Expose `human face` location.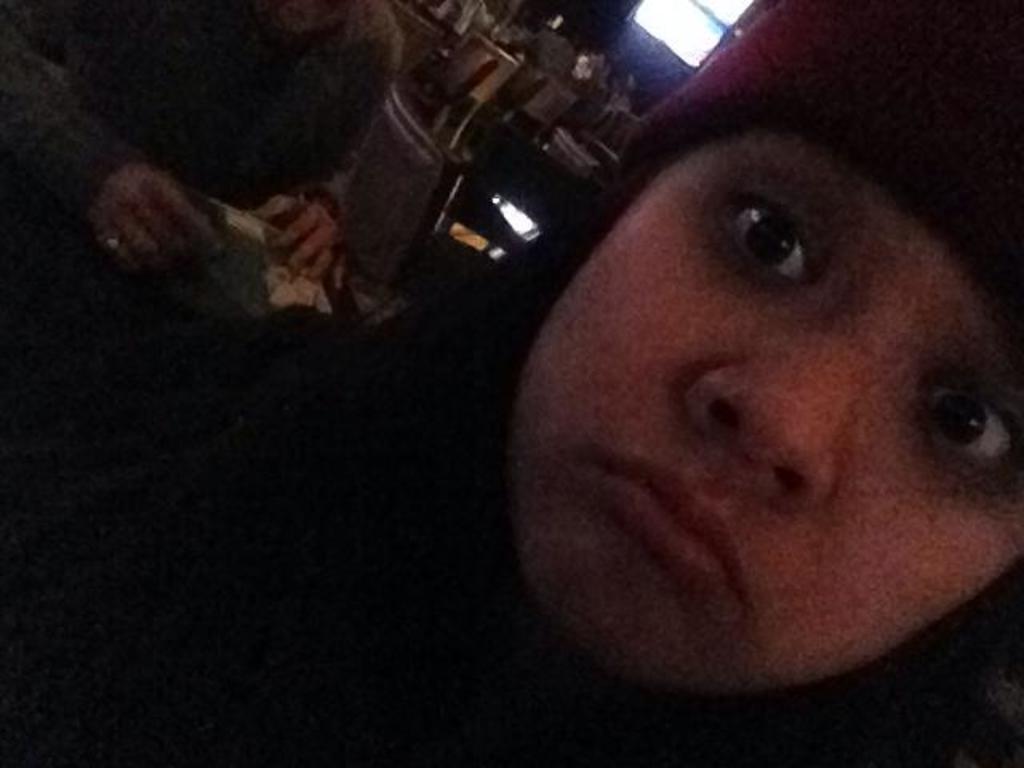
Exposed at (left=515, top=138, right=1022, bottom=690).
